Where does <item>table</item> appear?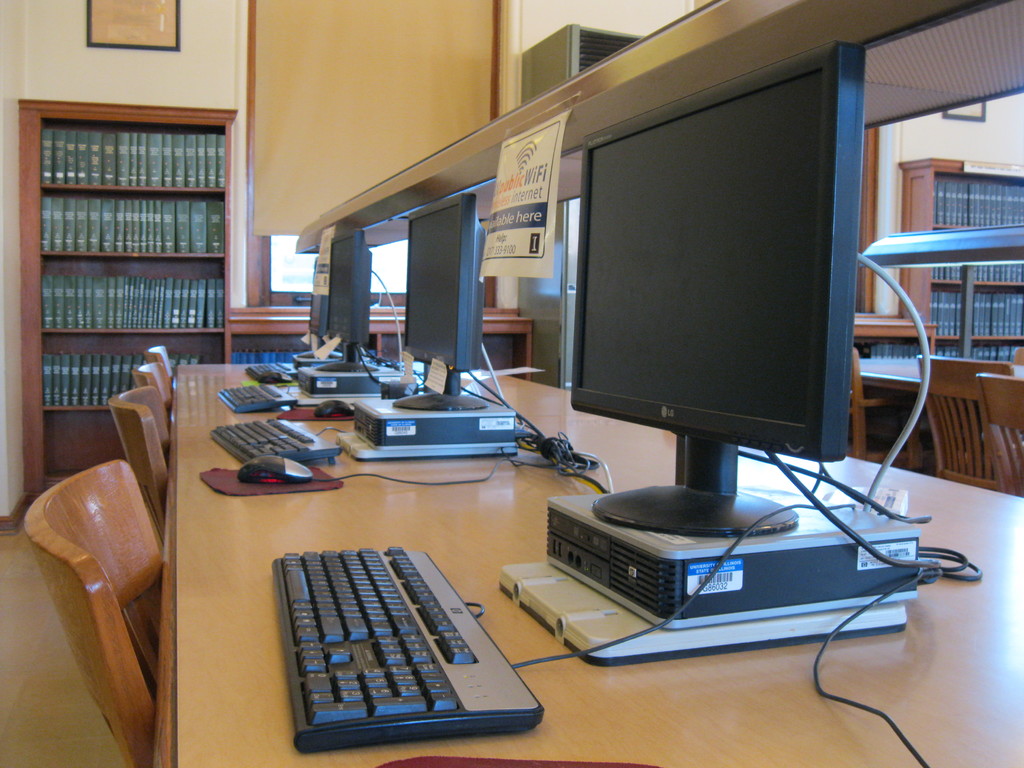
Appears at 861,356,924,392.
